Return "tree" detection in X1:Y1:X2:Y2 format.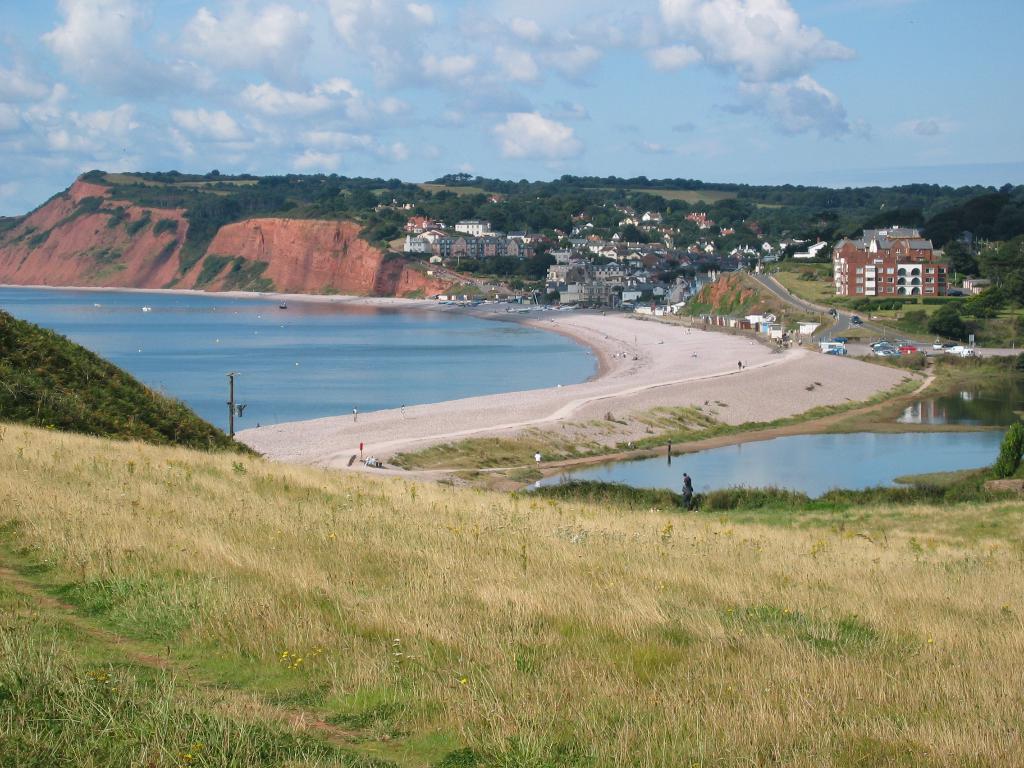
525:247:561:276.
